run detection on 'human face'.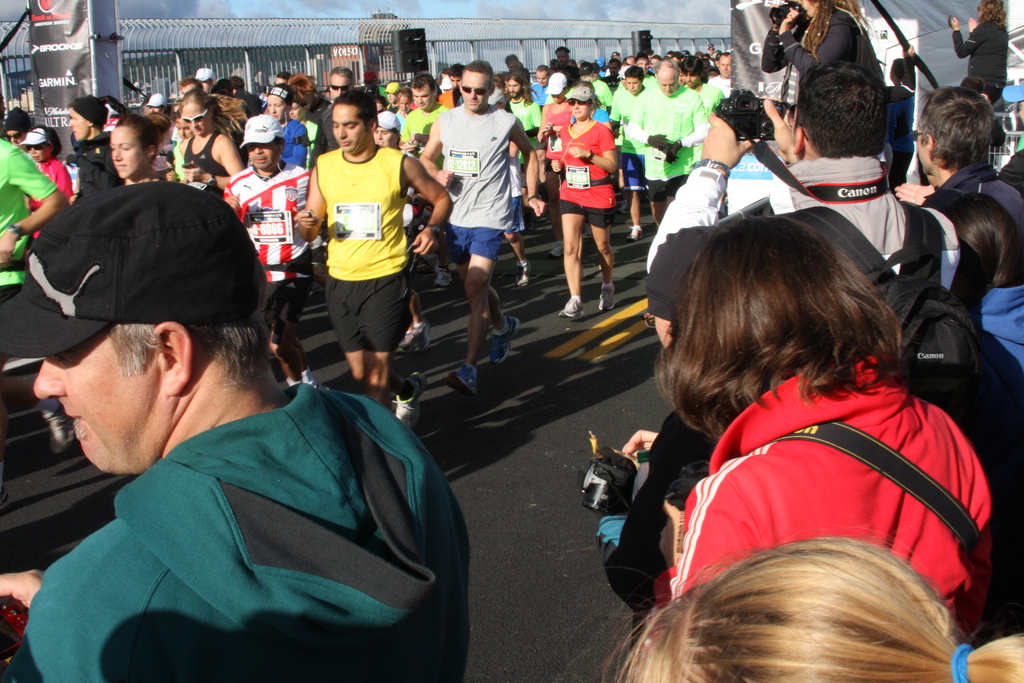
Result: select_region(412, 92, 428, 110).
